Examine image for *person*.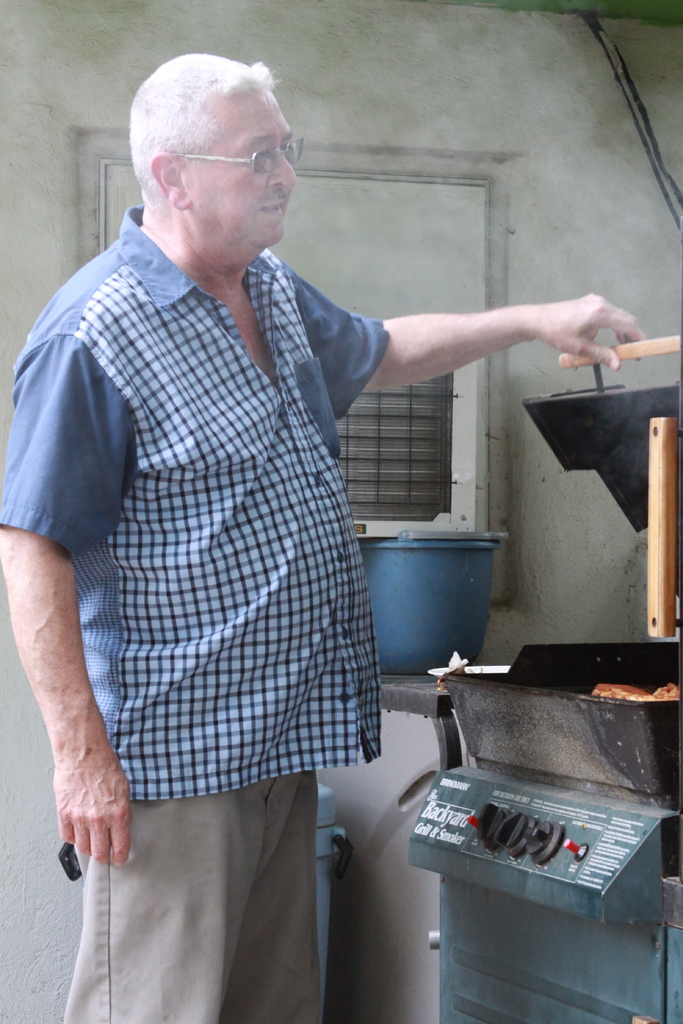
Examination result: (0, 52, 654, 1023).
